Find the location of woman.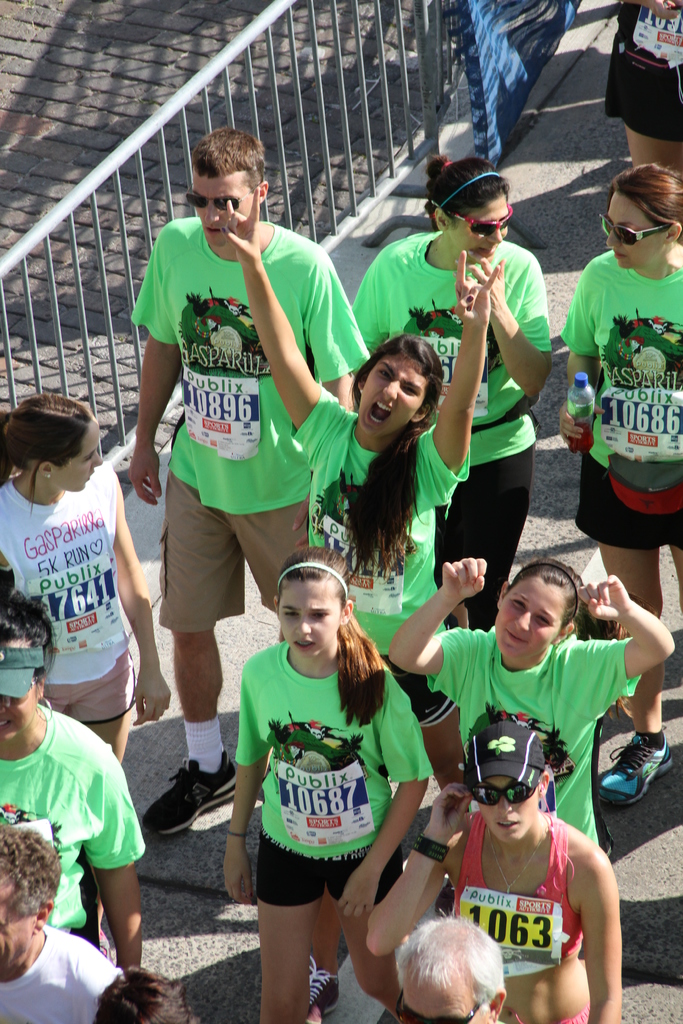
Location: {"x1": 0, "y1": 394, "x2": 175, "y2": 768}.
